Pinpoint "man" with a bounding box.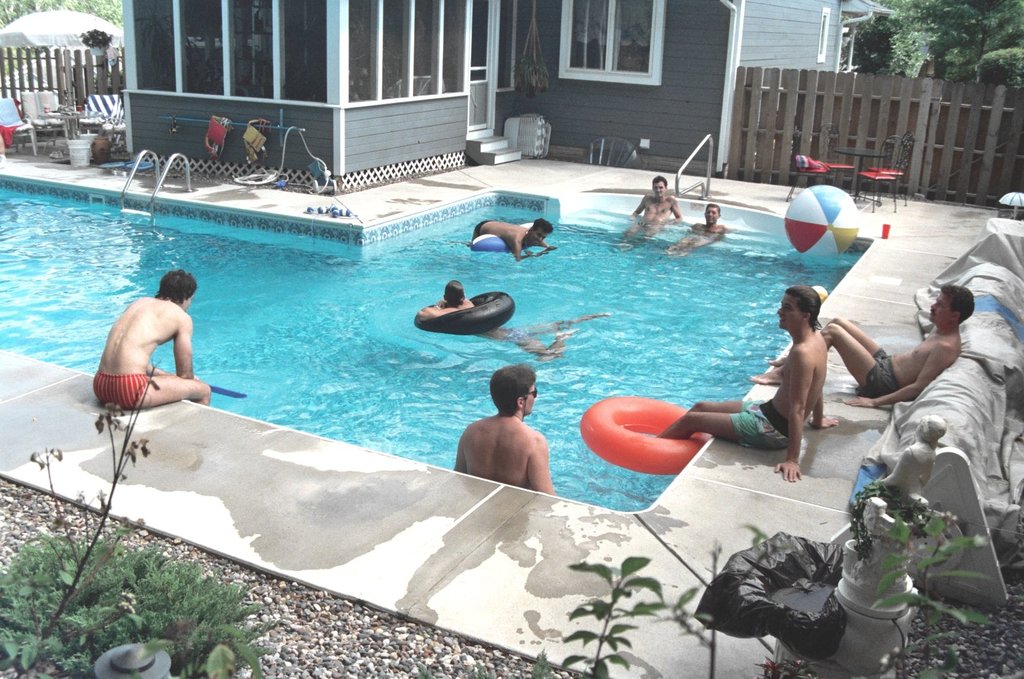
left=451, top=359, right=554, bottom=496.
